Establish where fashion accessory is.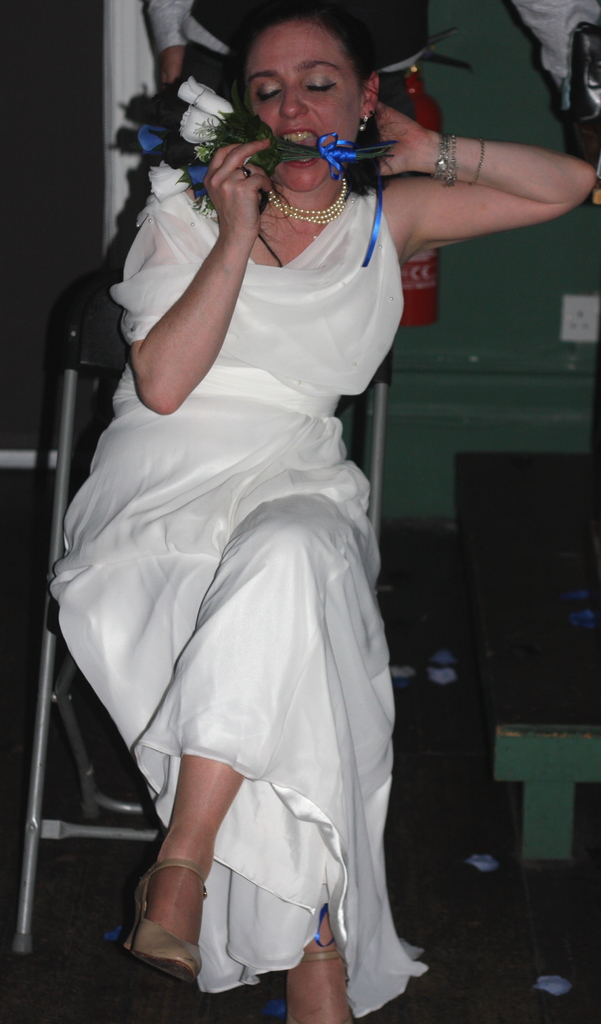
Established at rect(433, 134, 454, 183).
